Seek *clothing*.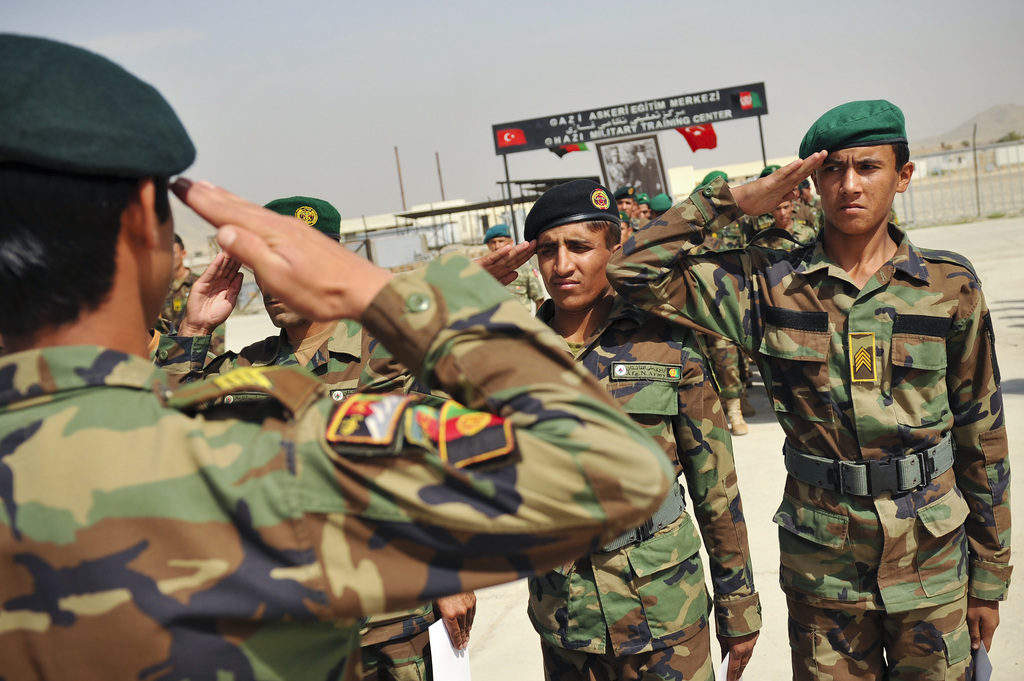
l=533, t=300, r=765, b=680.
